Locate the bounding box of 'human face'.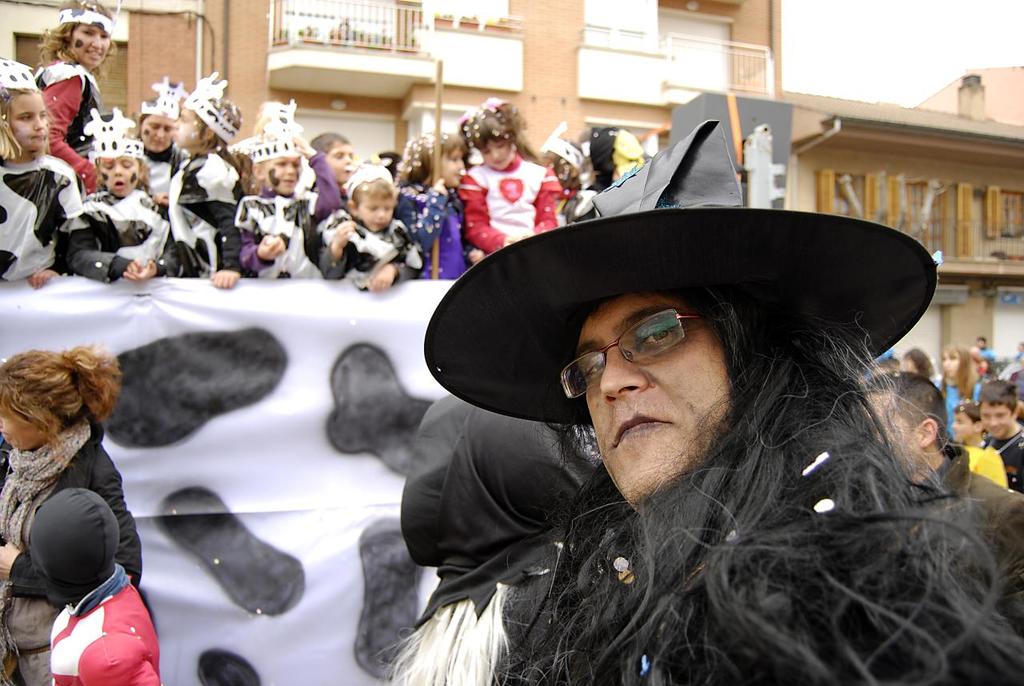
Bounding box: [571, 293, 733, 508].
